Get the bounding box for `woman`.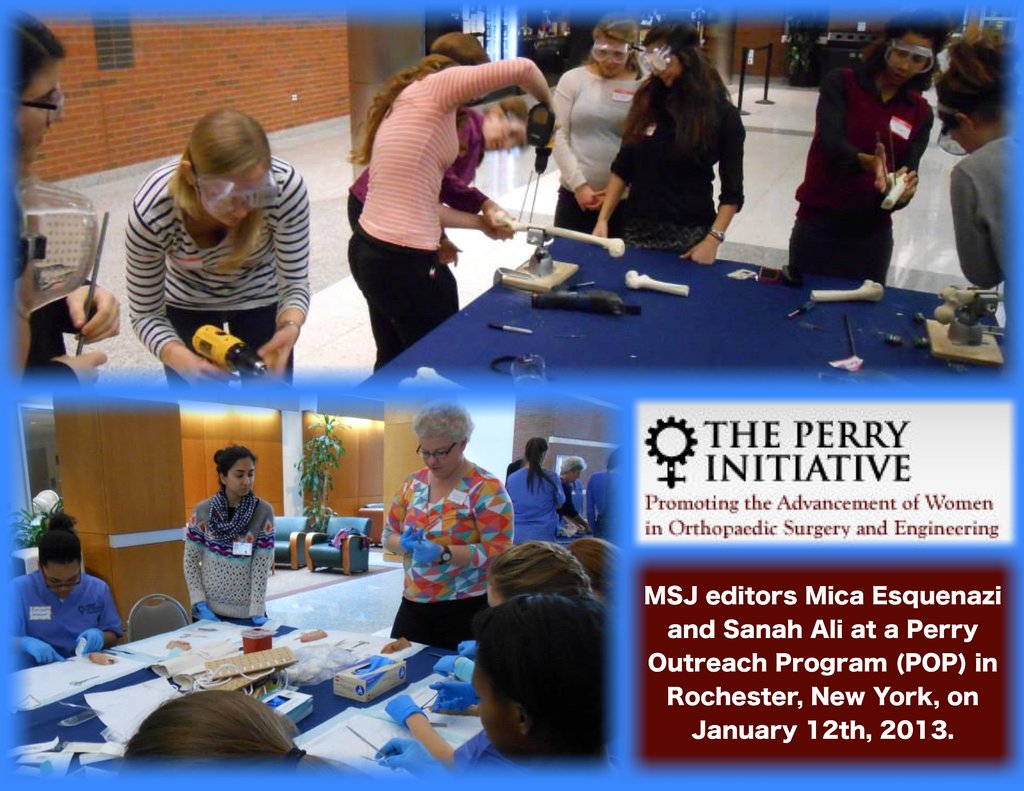
{"left": 589, "top": 23, "right": 750, "bottom": 267}.
